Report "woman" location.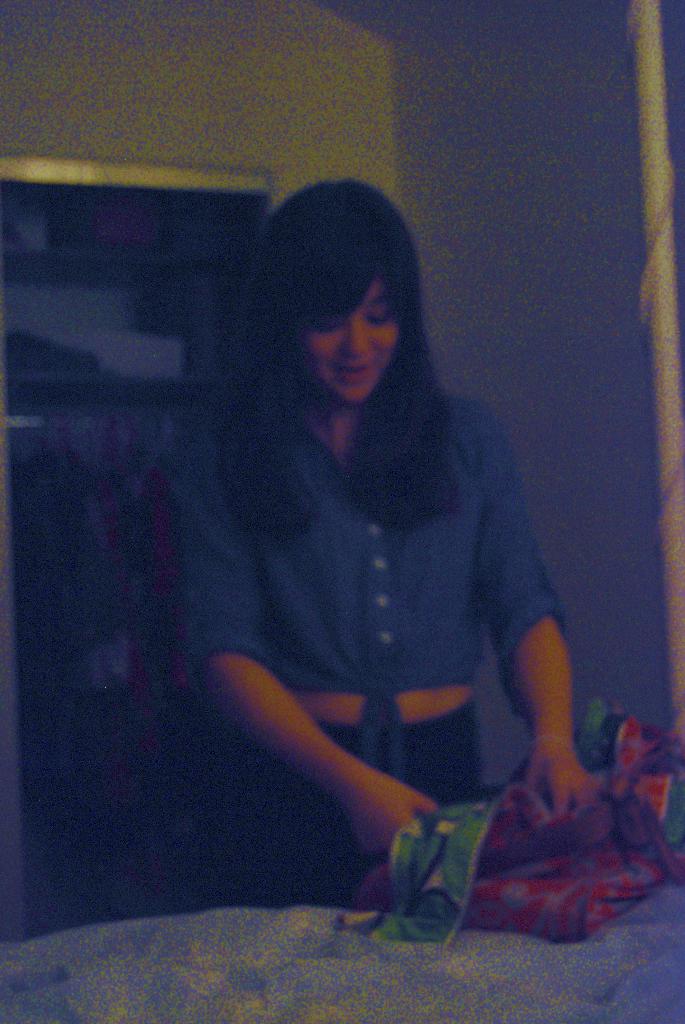
Report: {"left": 111, "top": 138, "right": 587, "bottom": 911}.
